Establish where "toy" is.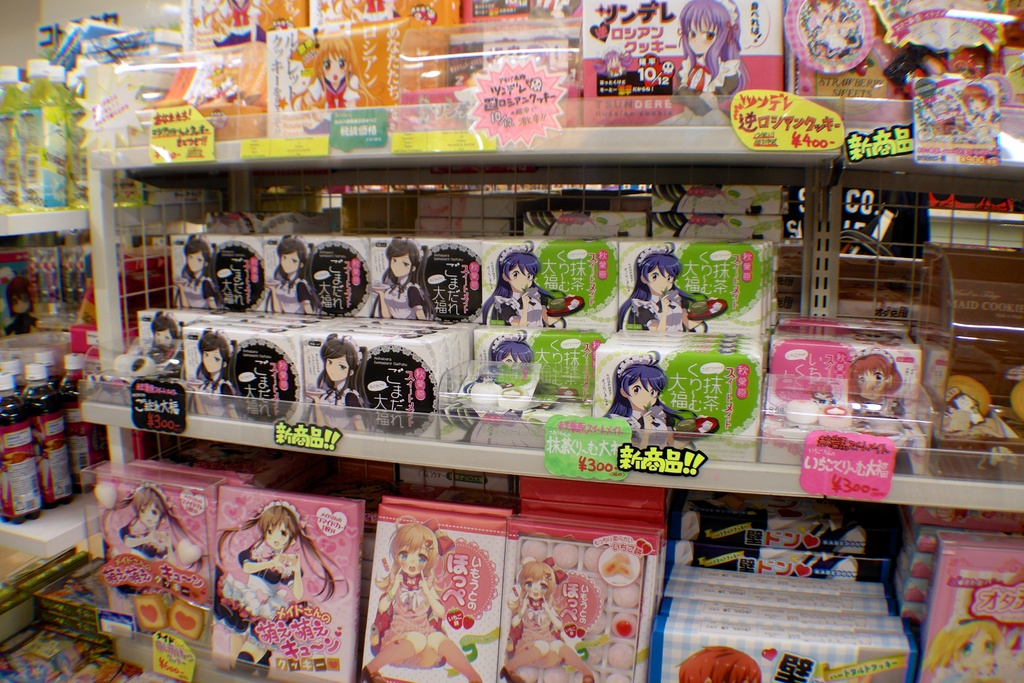
Established at select_region(477, 237, 576, 331).
